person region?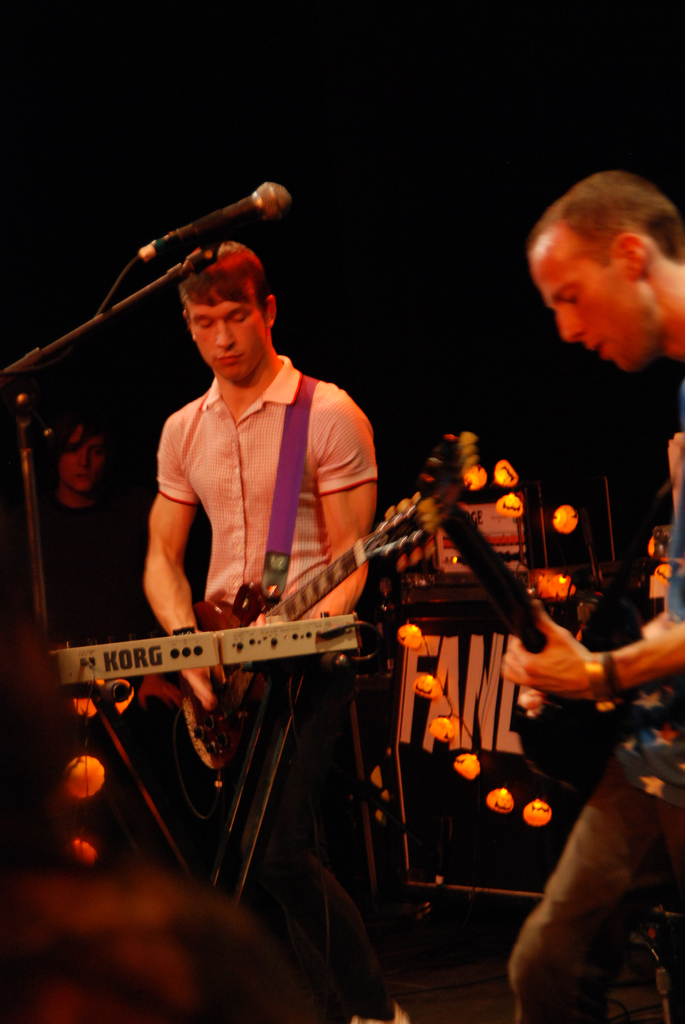
select_region(482, 164, 684, 1023)
